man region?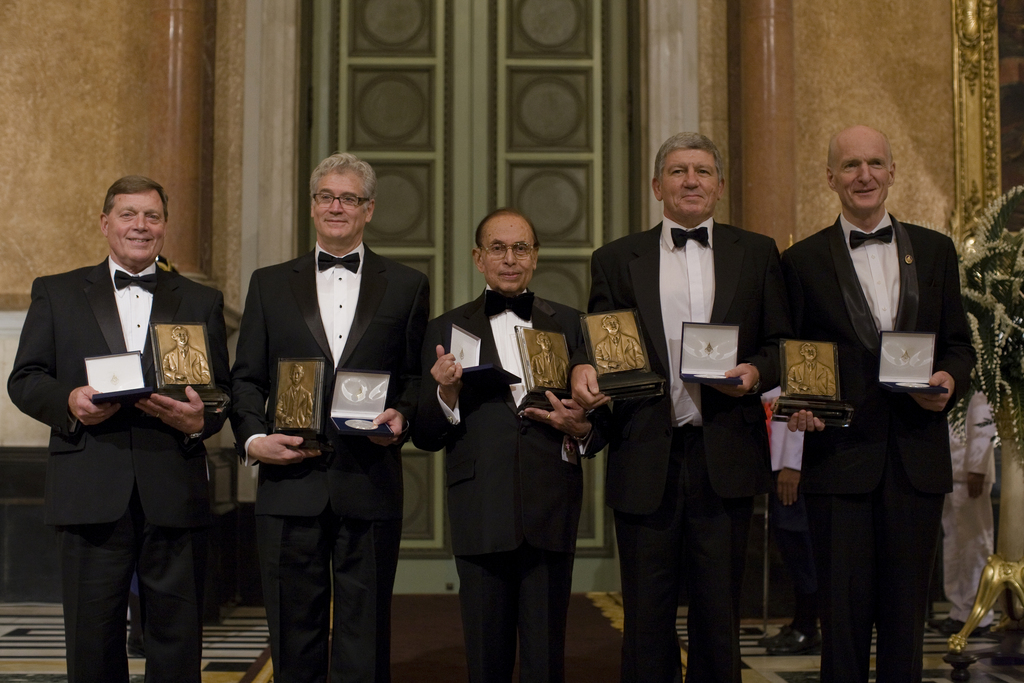
<bbox>588, 131, 780, 682</bbox>
